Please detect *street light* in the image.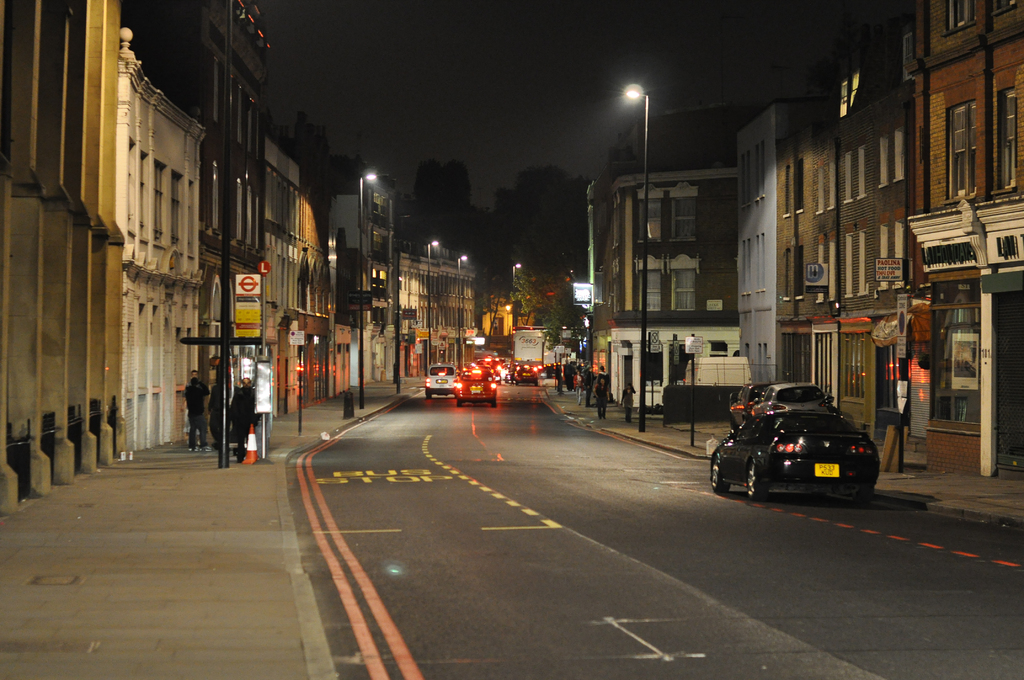
(504,302,513,333).
